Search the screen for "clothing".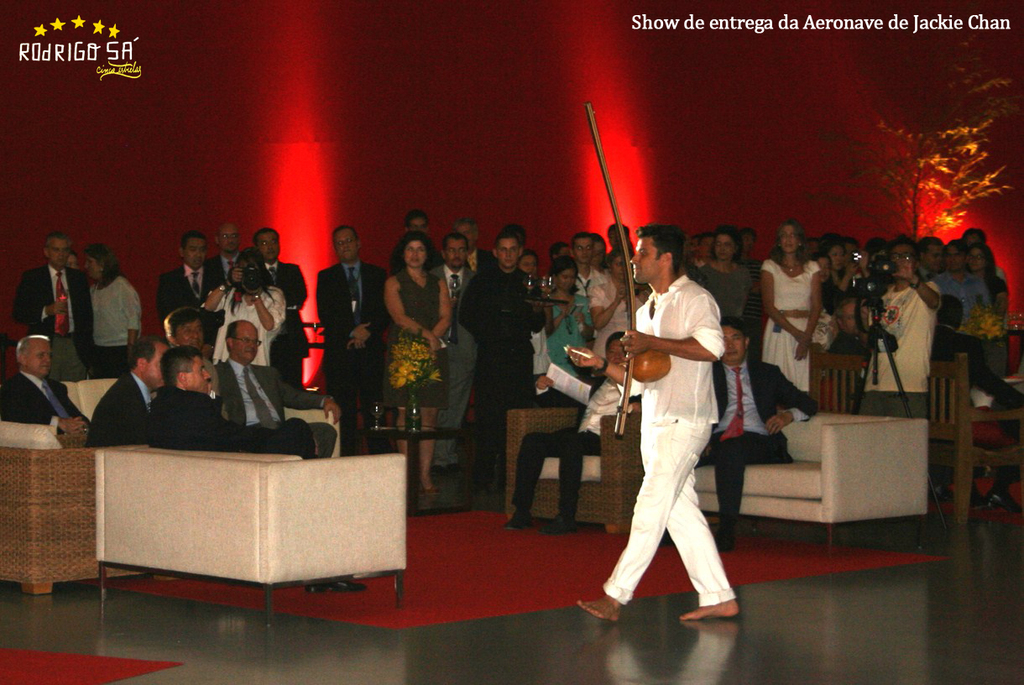
Found at left=218, top=361, right=317, bottom=413.
